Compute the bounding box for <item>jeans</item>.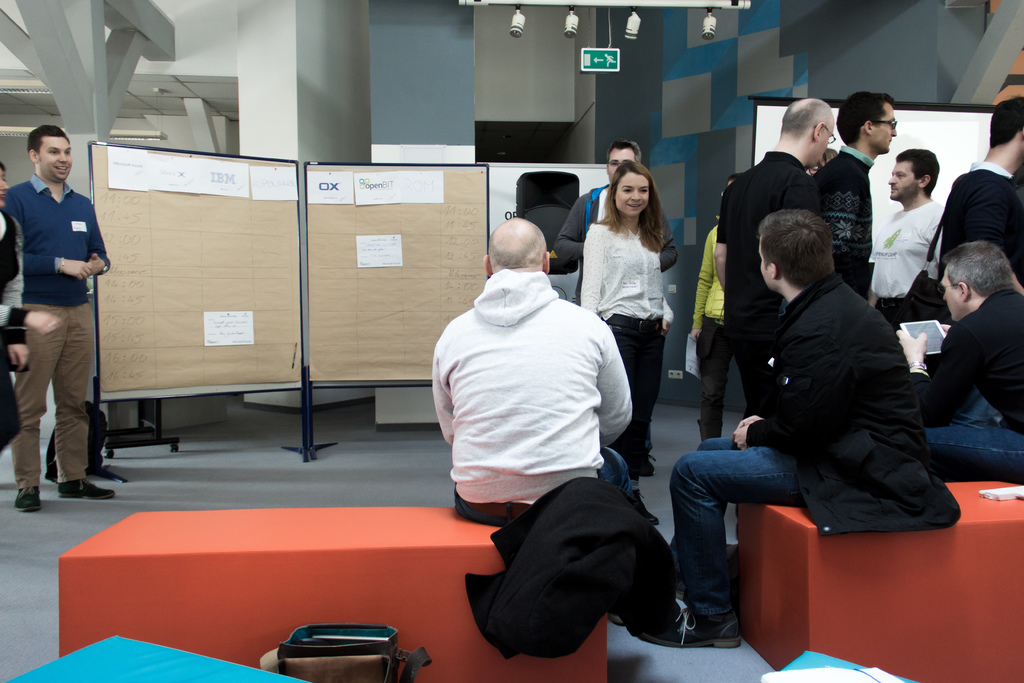
rect(924, 420, 1023, 479).
